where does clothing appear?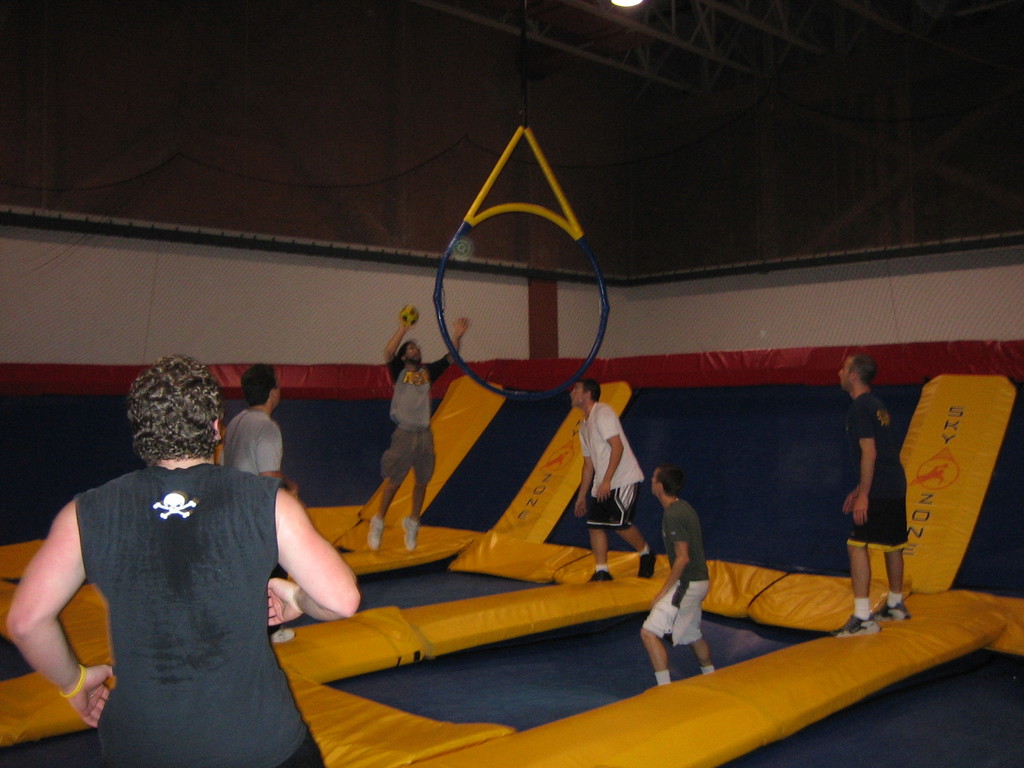
Appears at 225/403/280/473.
